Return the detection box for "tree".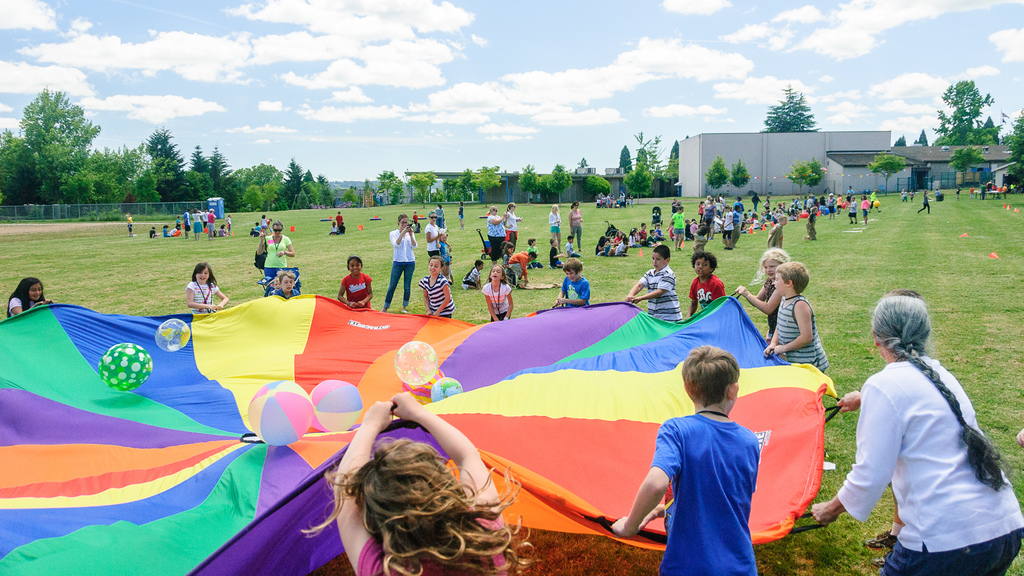
(left=867, top=154, right=913, bottom=195).
